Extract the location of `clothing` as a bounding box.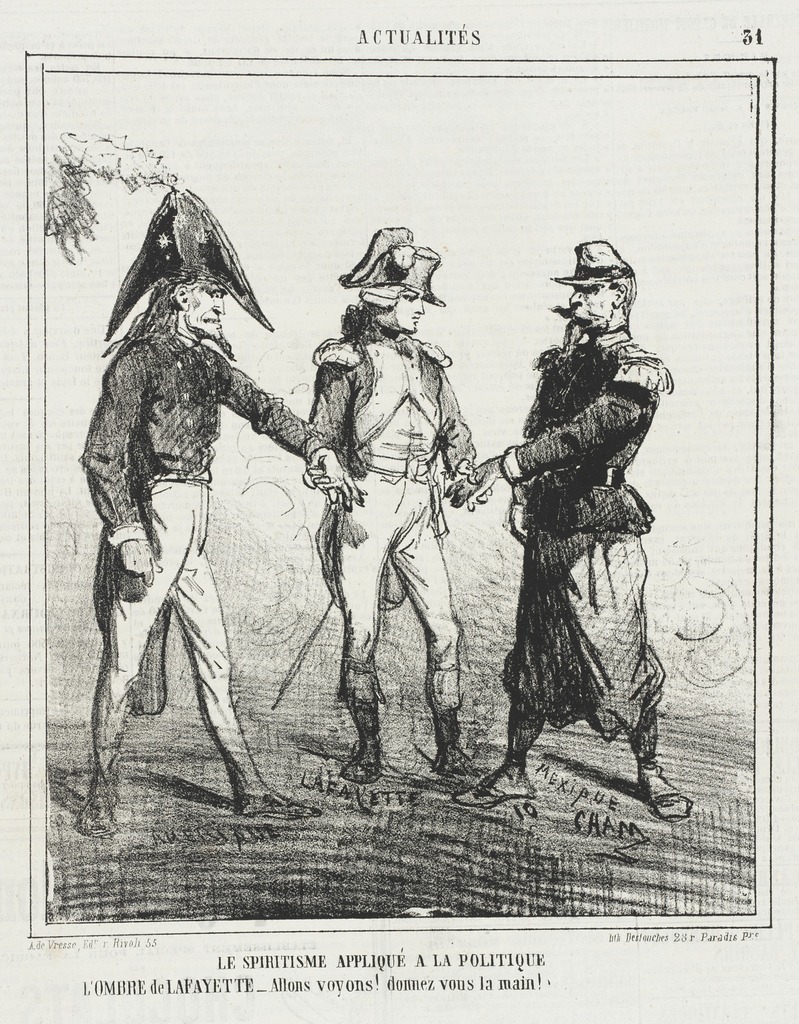
crop(480, 239, 677, 794).
